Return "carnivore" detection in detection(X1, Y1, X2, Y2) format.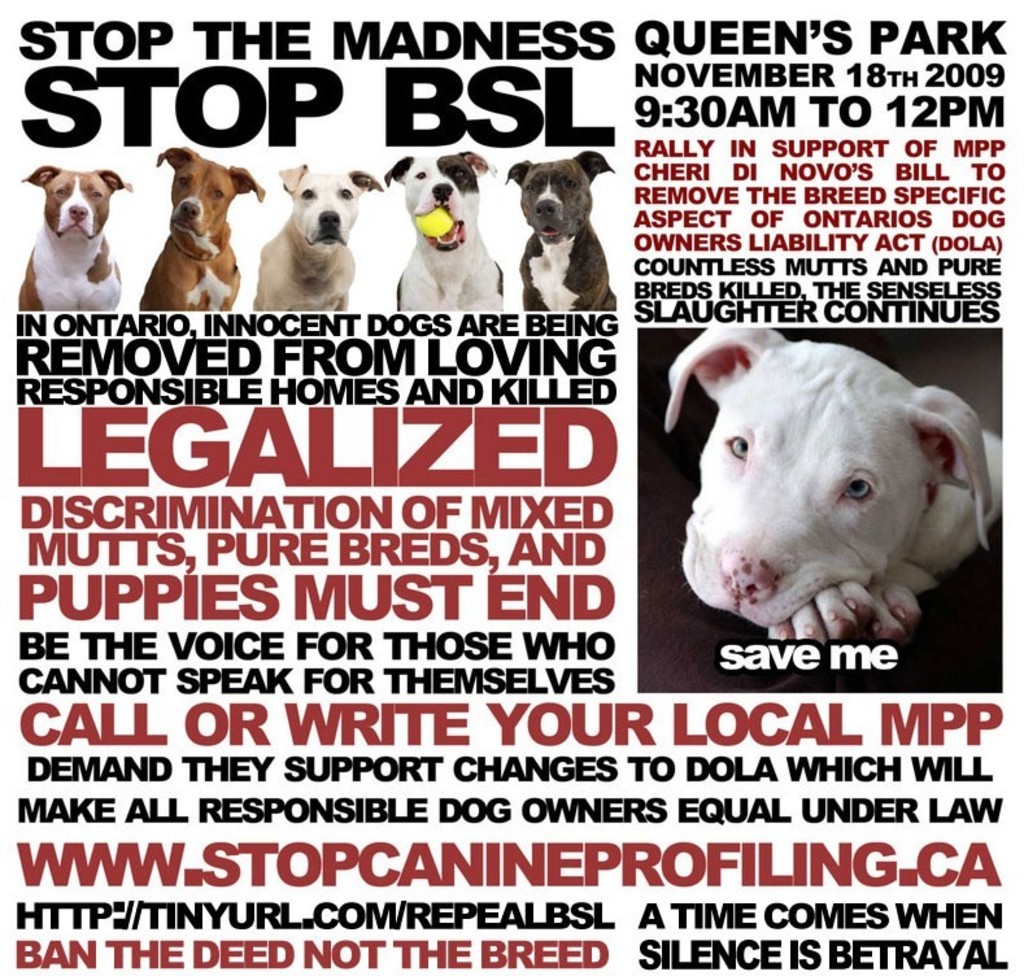
detection(384, 152, 494, 308).
